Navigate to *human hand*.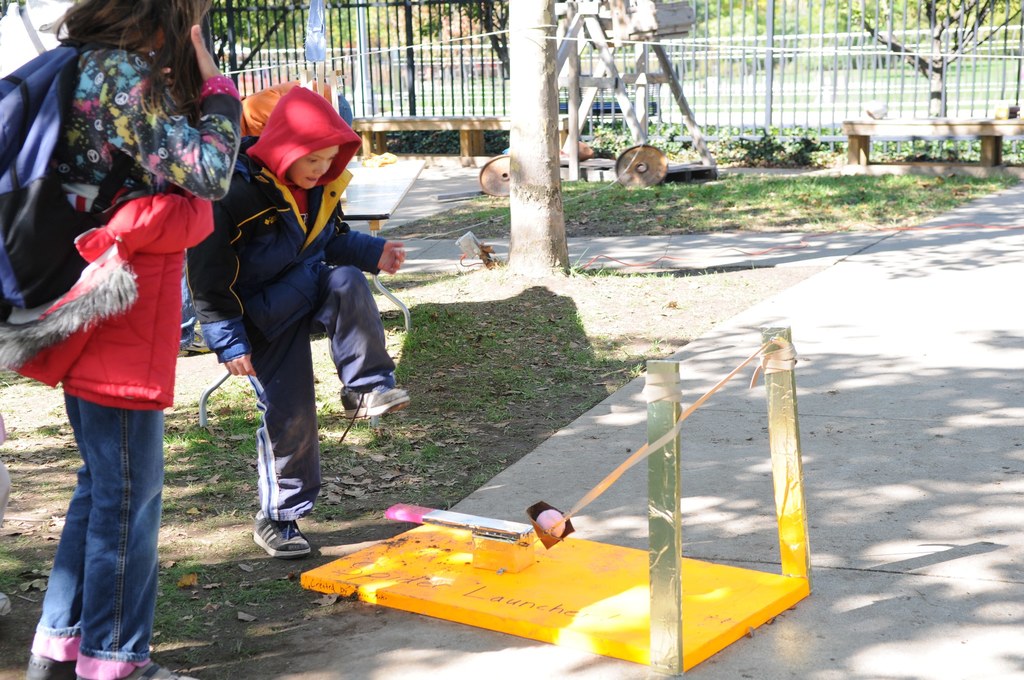
Navigation target: x1=182, y1=197, x2=260, y2=385.
